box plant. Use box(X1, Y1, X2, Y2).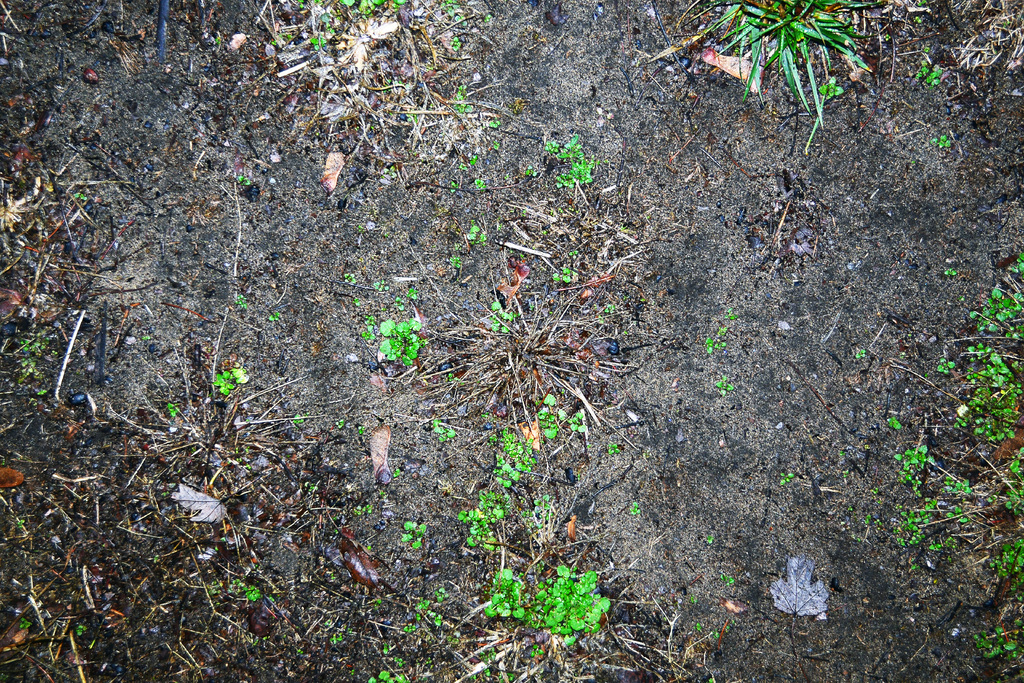
box(565, 247, 581, 261).
